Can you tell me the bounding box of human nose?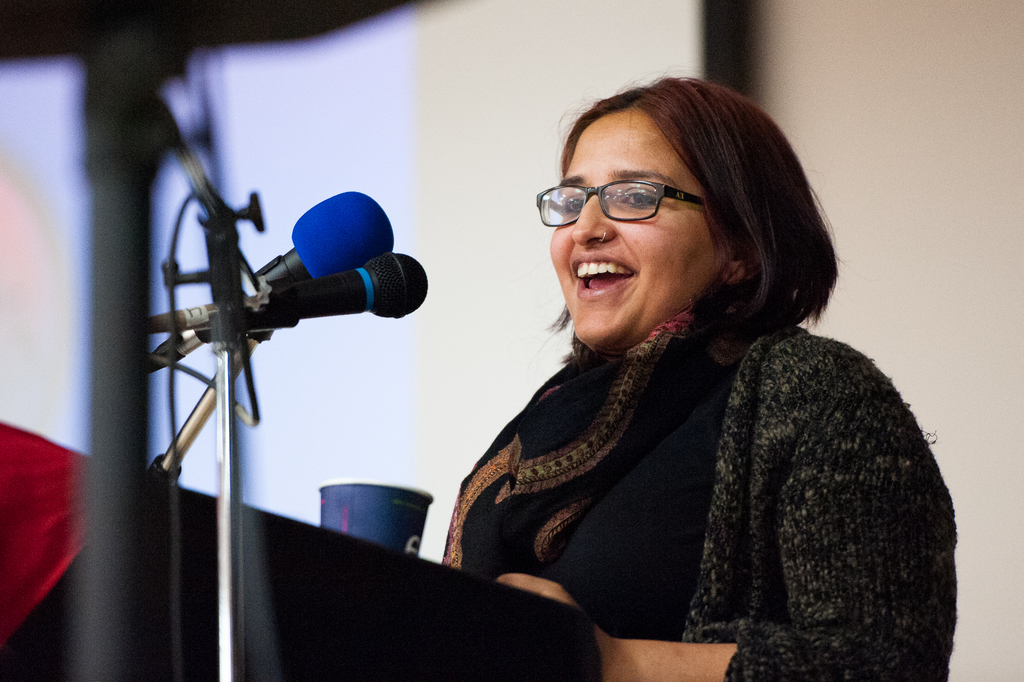
bbox=[570, 185, 619, 249].
